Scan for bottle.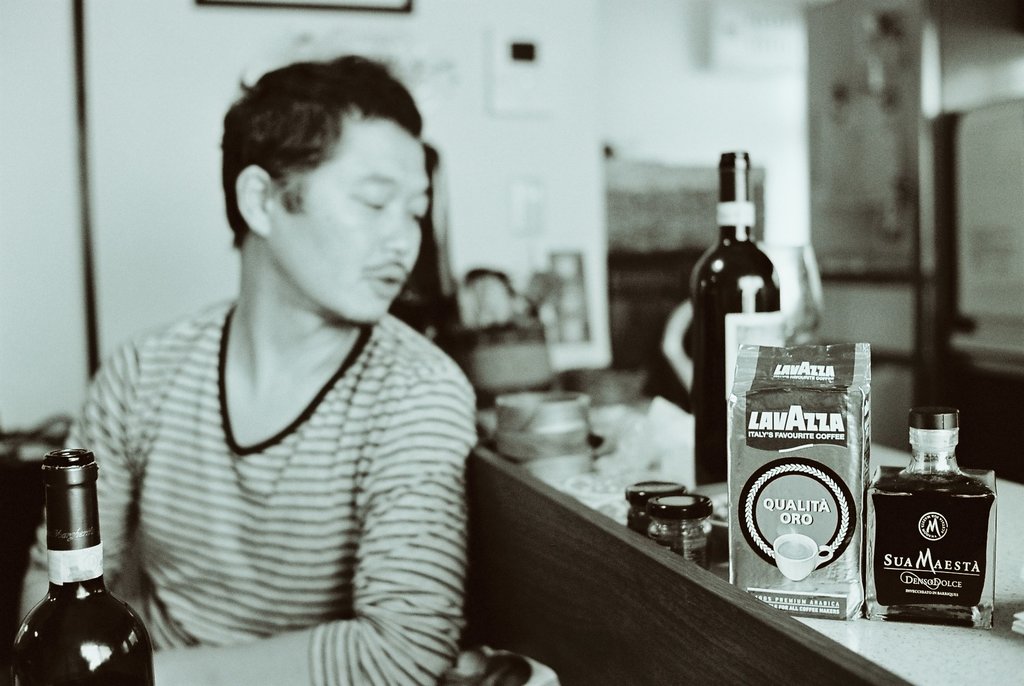
Scan result: <region>12, 453, 159, 685</region>.
